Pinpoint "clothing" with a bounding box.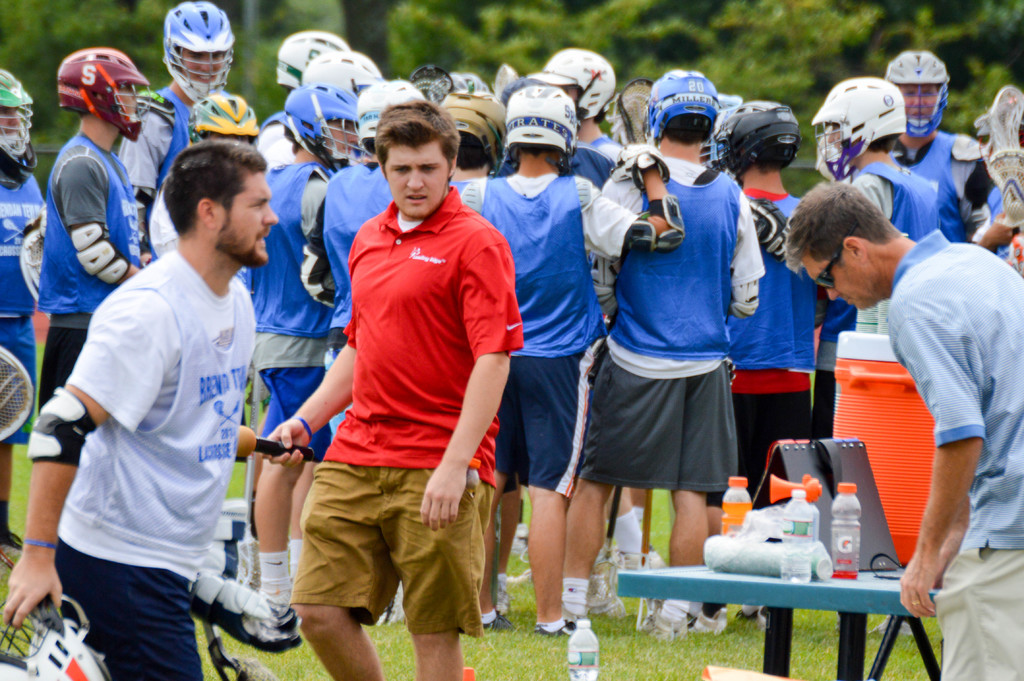
<box>529,171,767,491</box>.
